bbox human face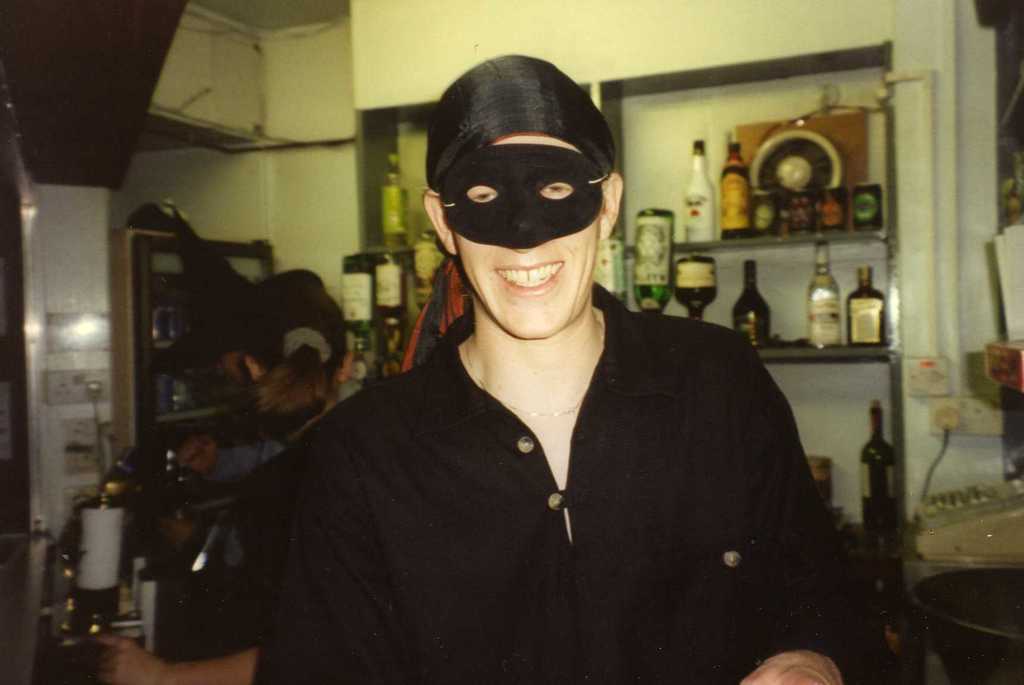
bbox=(451, 133, 604, 342)
